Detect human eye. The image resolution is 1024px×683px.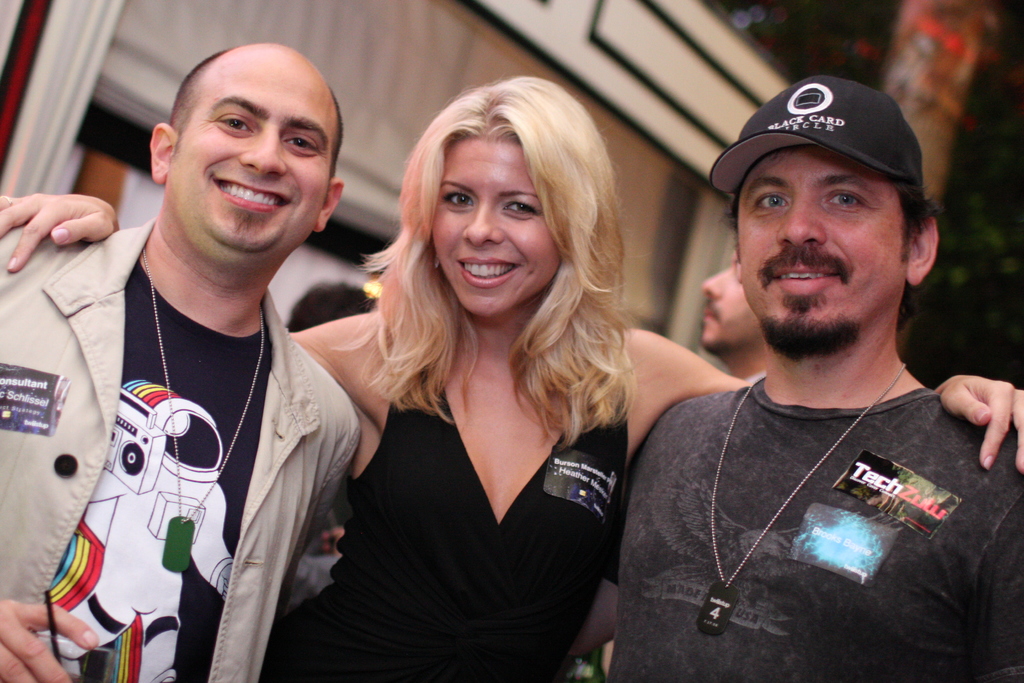
[x1=755, y1=188, x2=788, y2=215].
